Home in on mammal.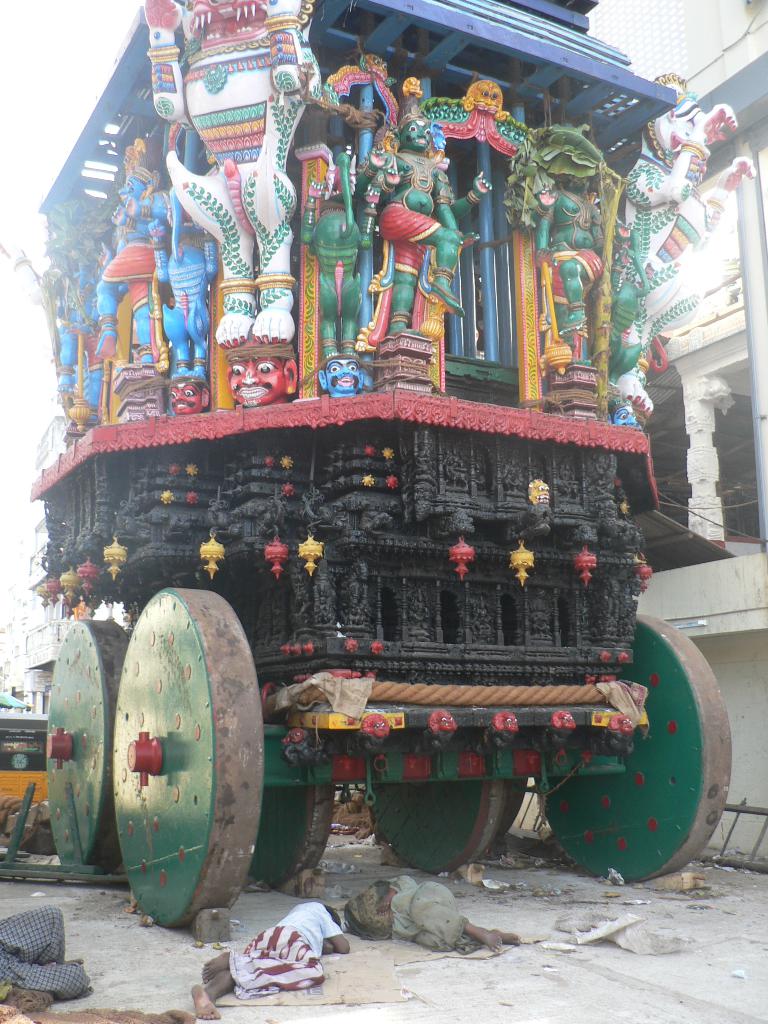
Homed in at BBox(149, 182, 218, 374).
